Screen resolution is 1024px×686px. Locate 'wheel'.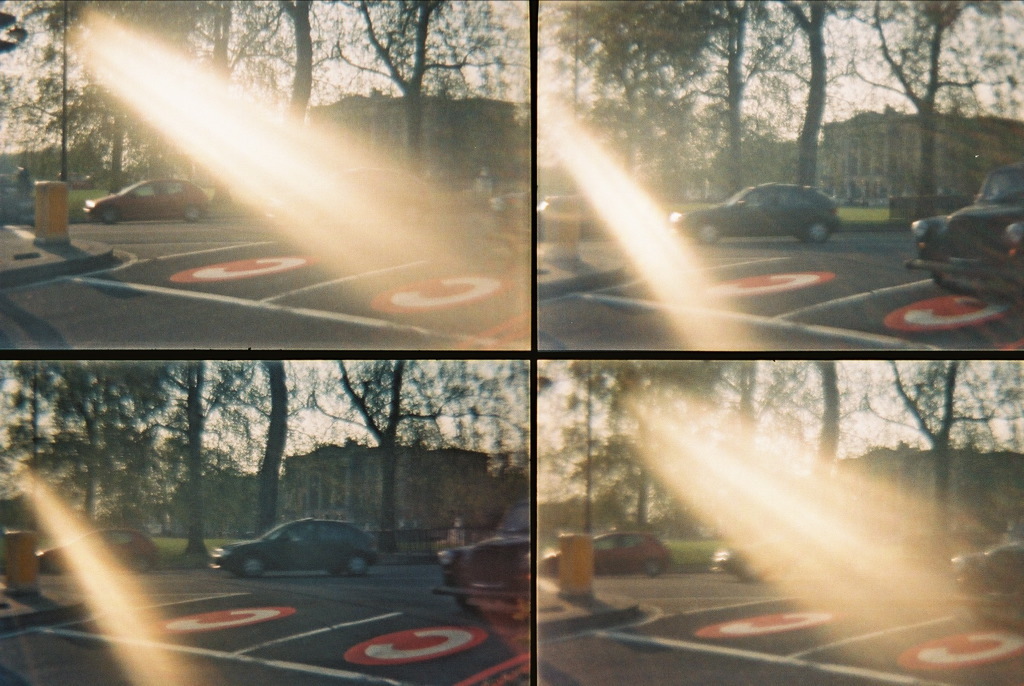
136:558:150:577.
